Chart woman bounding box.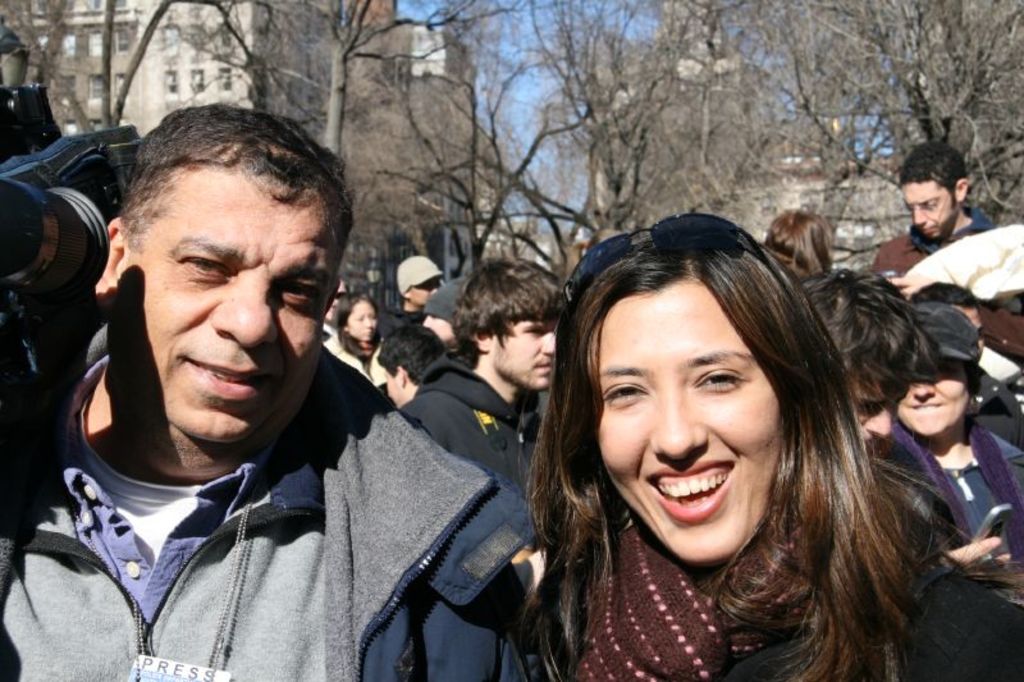
Charted: <region>320, 293, 390, 384</region>.
